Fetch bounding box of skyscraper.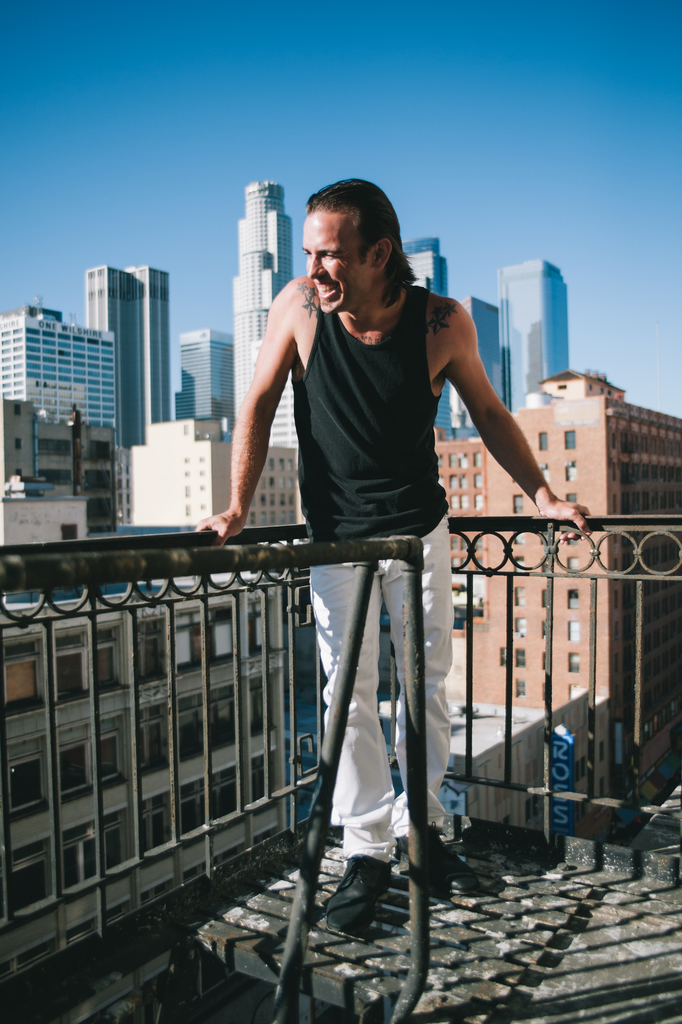
Bbox: x1=119 y1=416 x2=294 y2=525.
